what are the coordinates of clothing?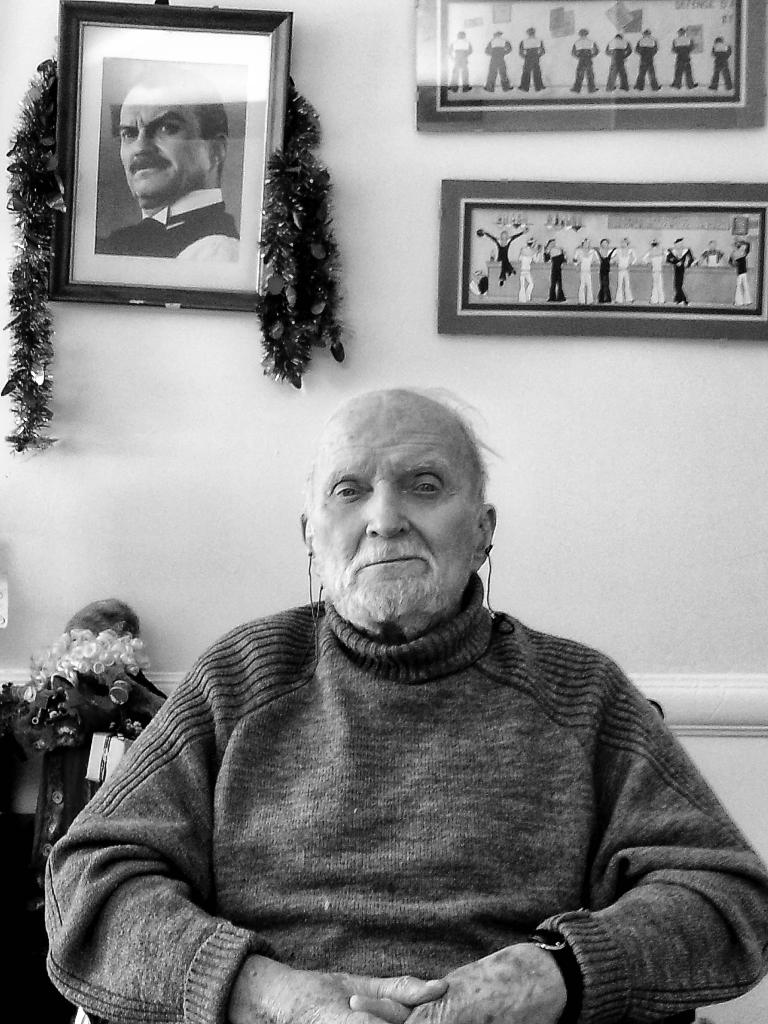
(708, 40, 732, 91).
